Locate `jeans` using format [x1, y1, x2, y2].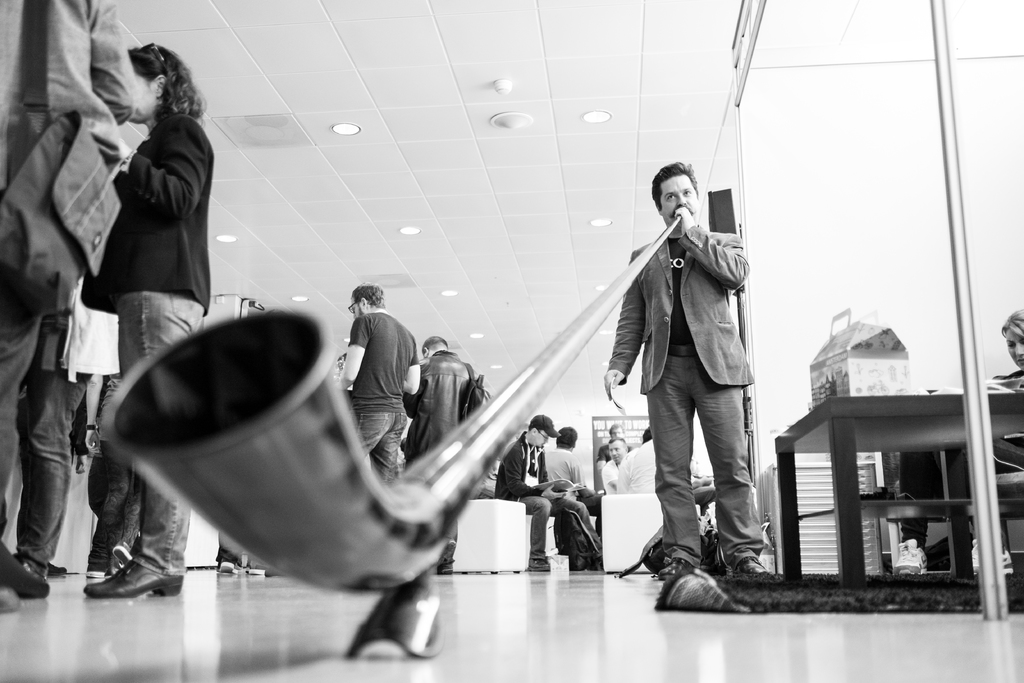
[0, 309, 97, 565].
